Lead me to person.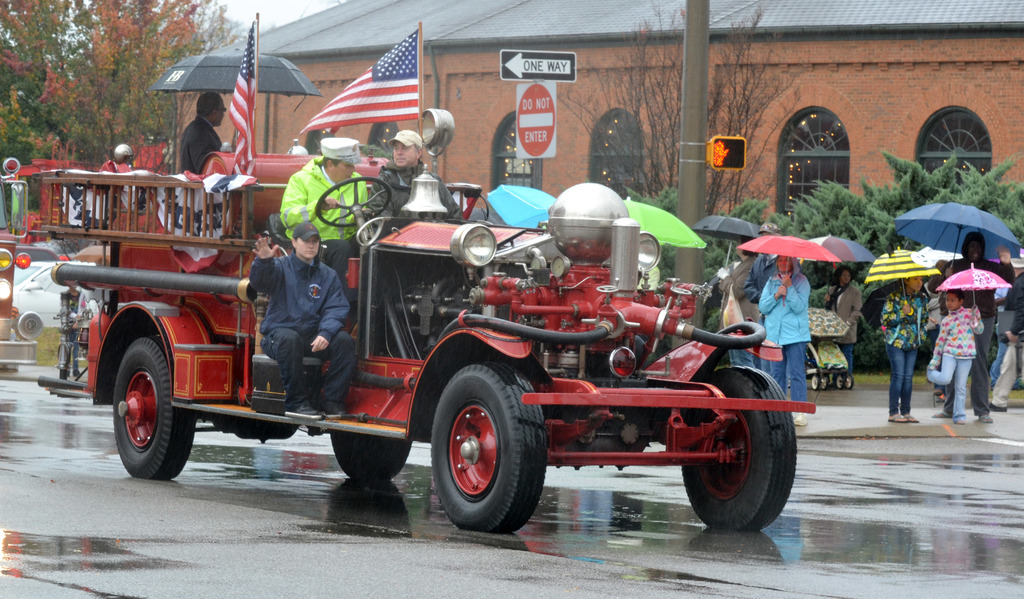
Lead to box=[182, 92, 225, 169].
